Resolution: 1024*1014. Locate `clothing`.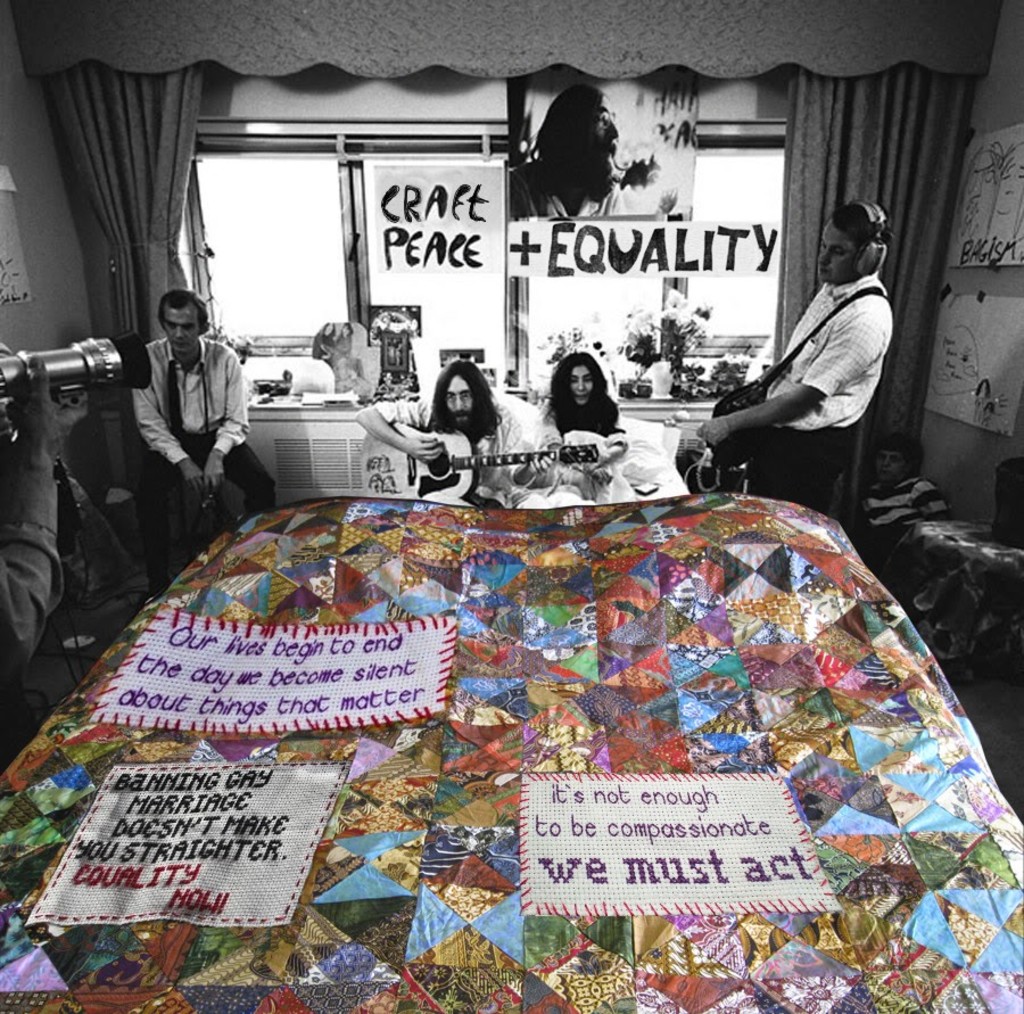
(542,394,630,503).
